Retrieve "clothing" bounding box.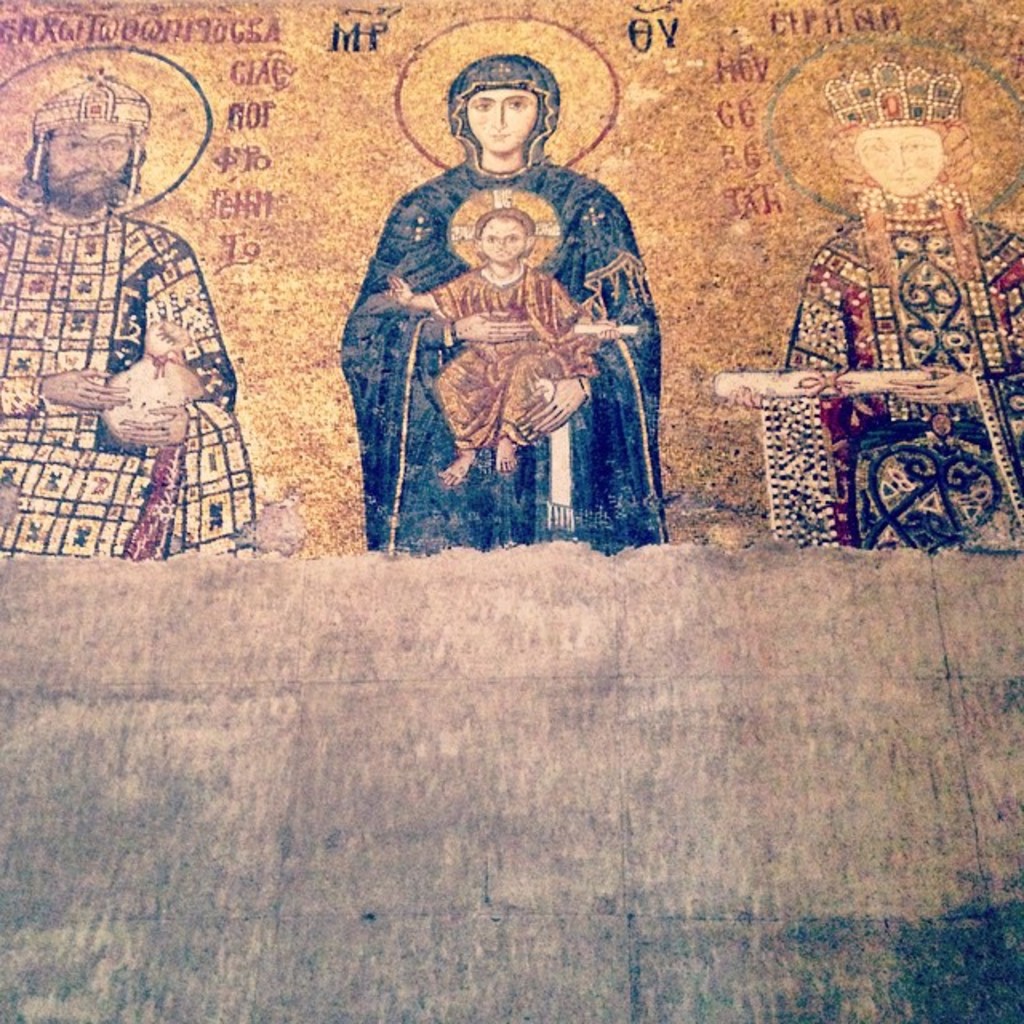
Bounding box: left=334, top=152, right=677, bottom=550.
